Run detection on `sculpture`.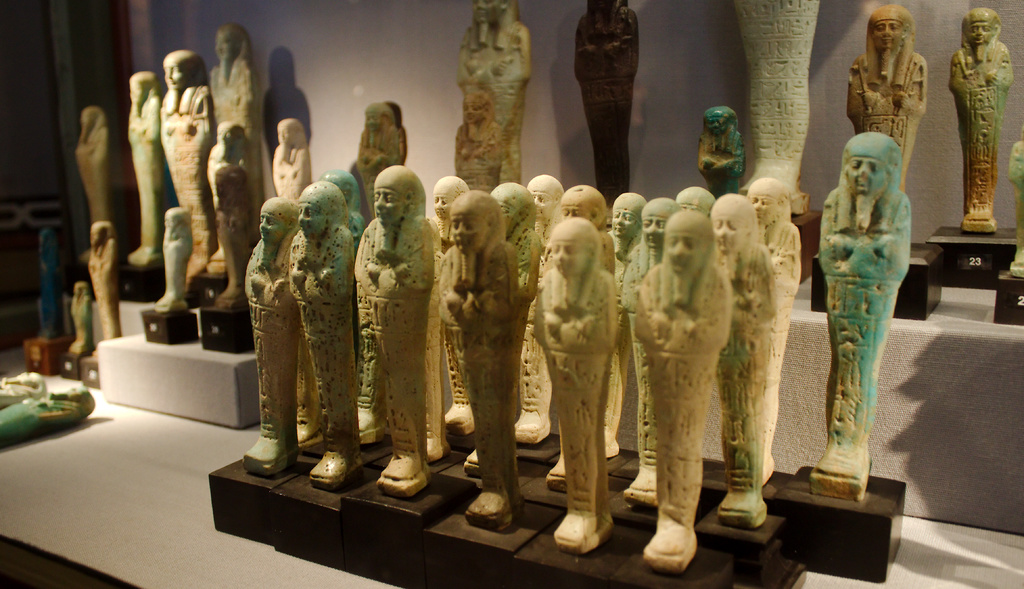
Result: [842, 5, 940, 181].
